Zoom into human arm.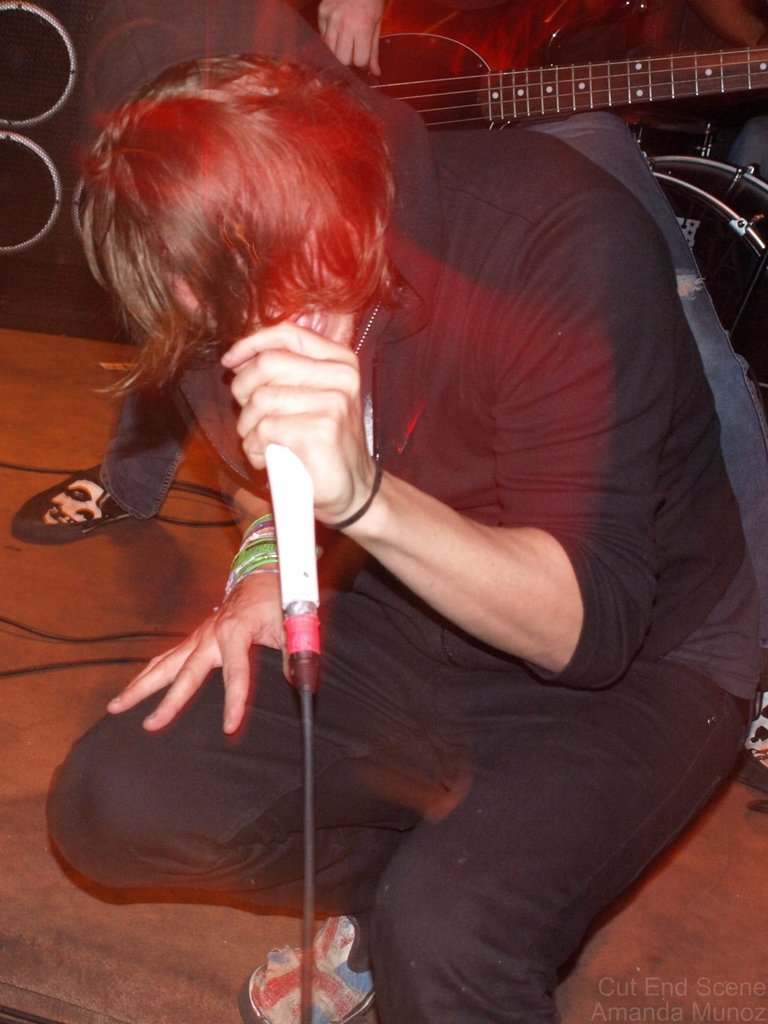
Zoom target: bbox(325, 426, 634, 702).
